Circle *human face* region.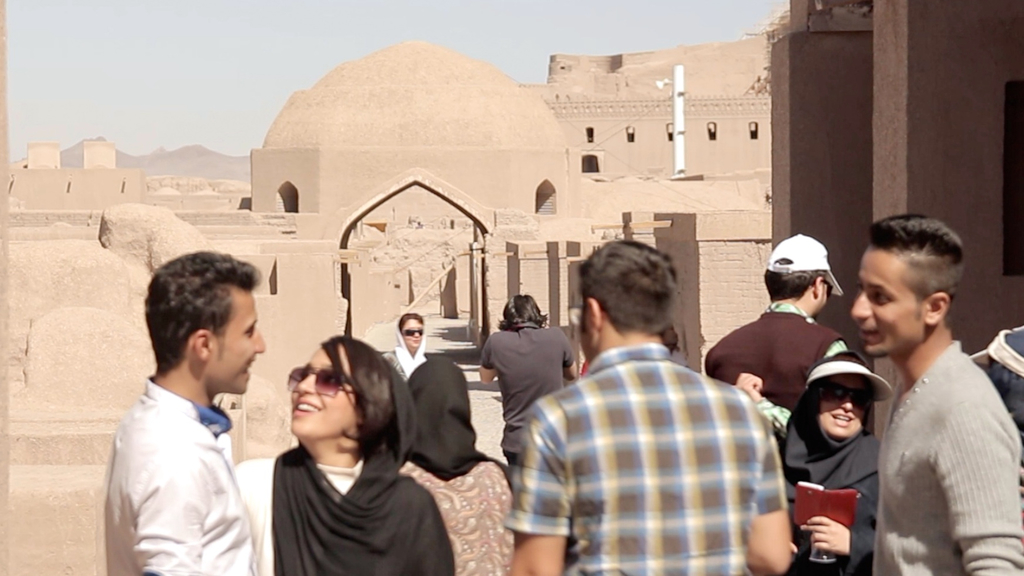
Region: Rect(403, 314, 428, 349).
